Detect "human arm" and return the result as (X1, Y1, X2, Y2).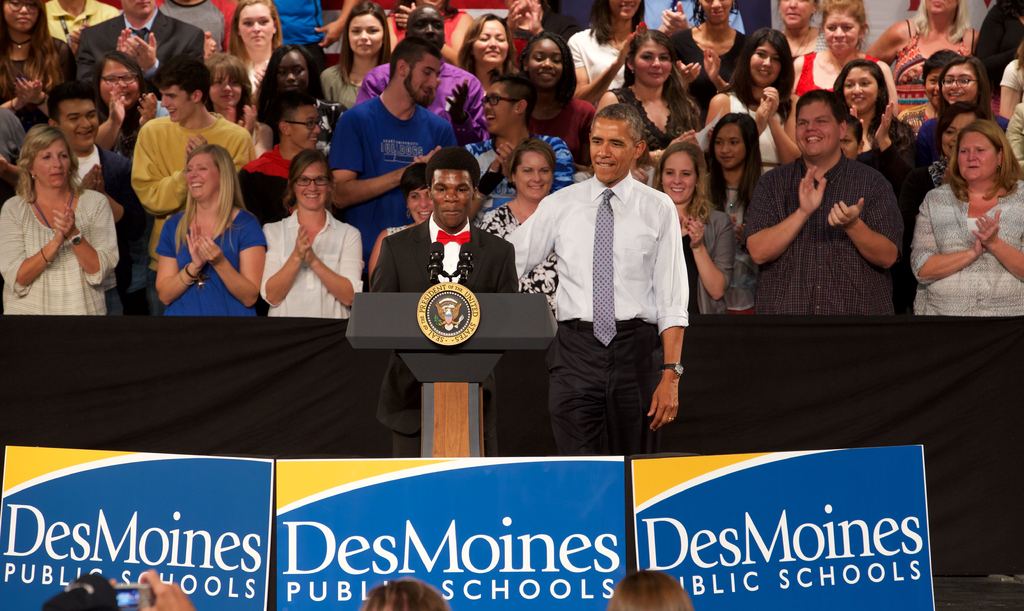
(875, 99, 929, 195).
